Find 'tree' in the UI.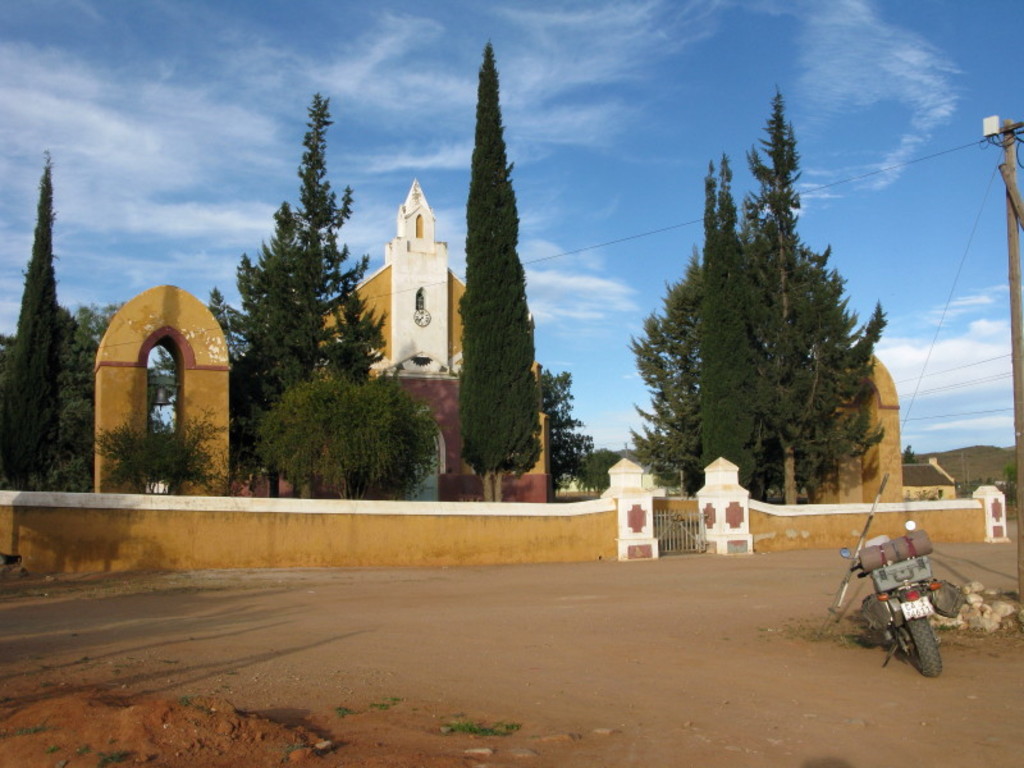
UI element at locate(628, 246, 700, 494).
